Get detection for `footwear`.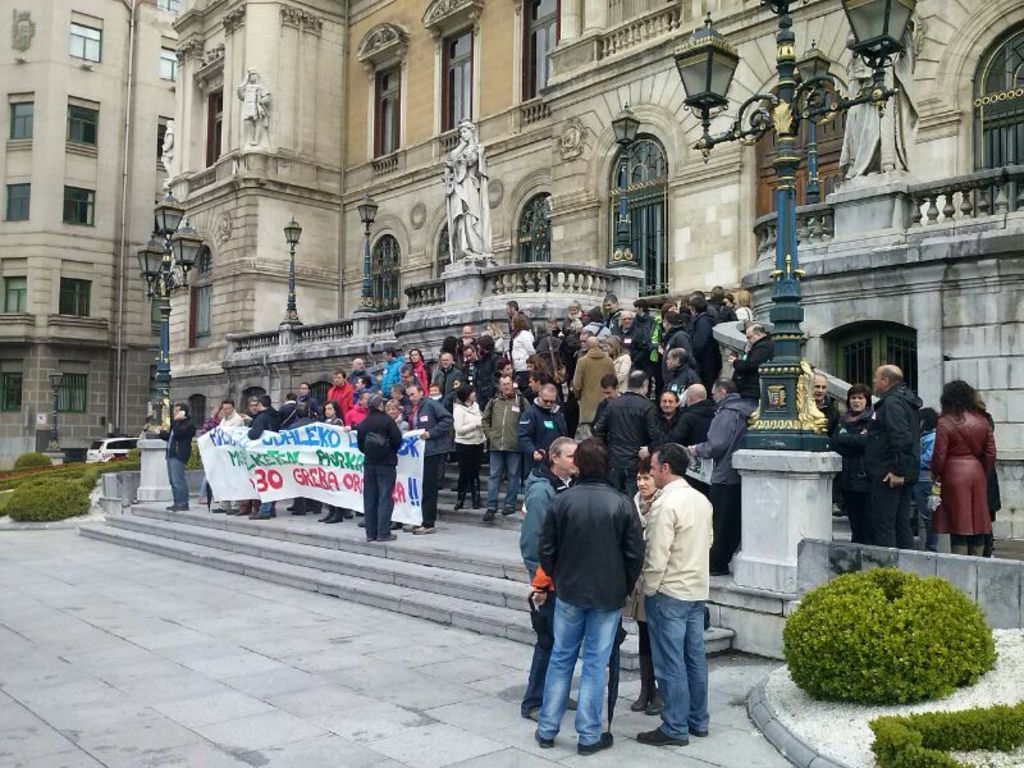
Detection: [471,477,488,509].
